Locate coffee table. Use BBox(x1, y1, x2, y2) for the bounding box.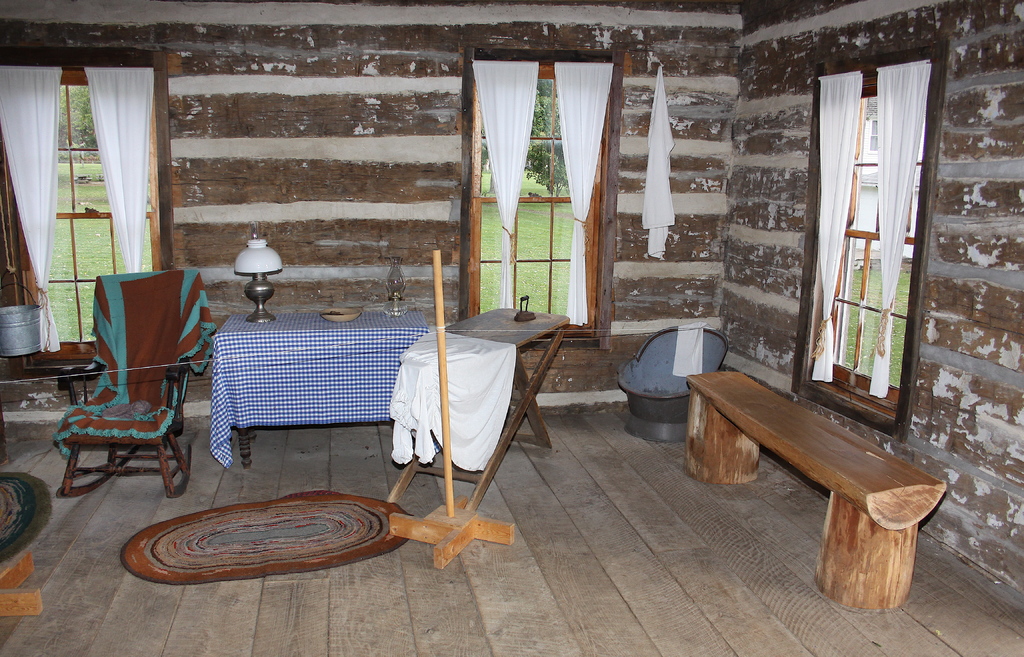
BBox(397, 302, 572, 563).
